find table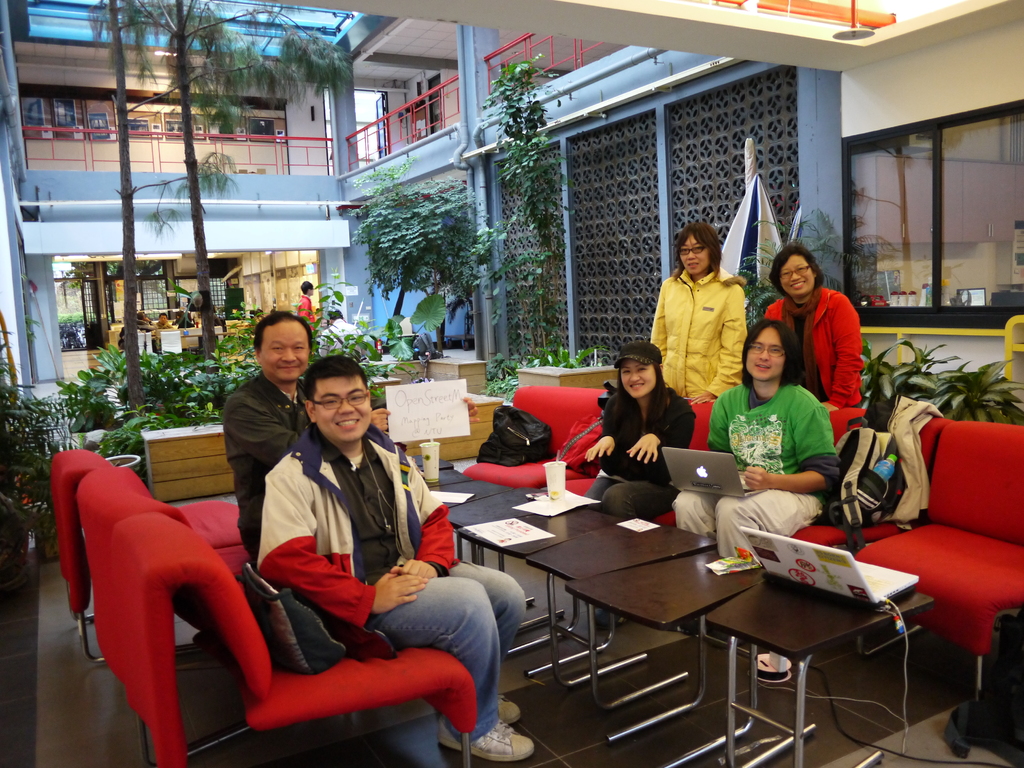
crop(532, 508, 728, 684)
